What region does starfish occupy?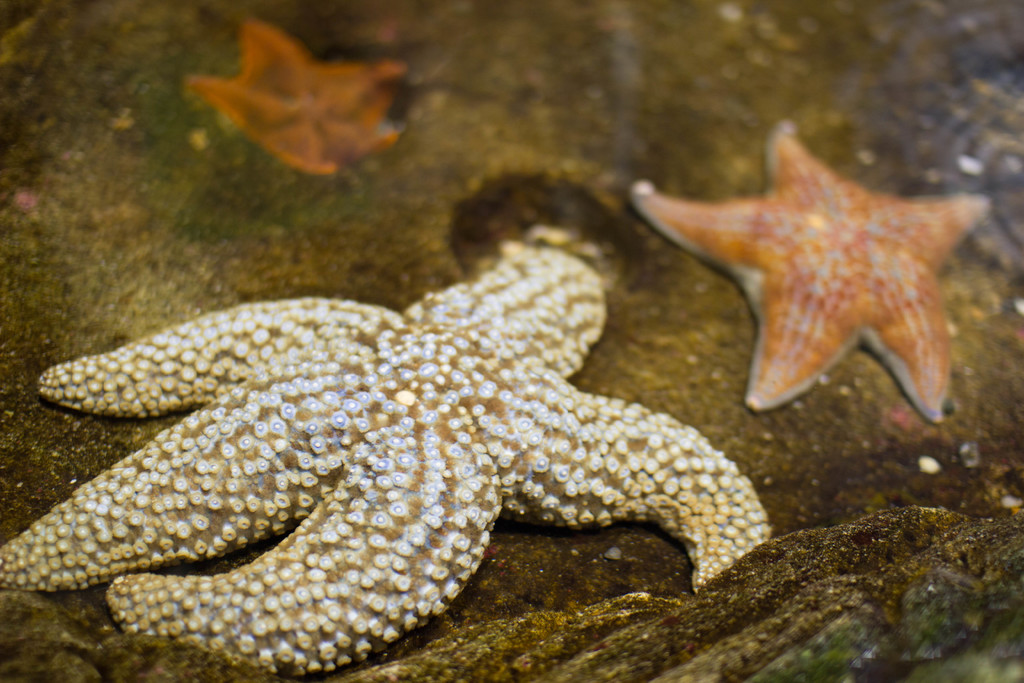
bbox=(0, 236, 771, 680).
